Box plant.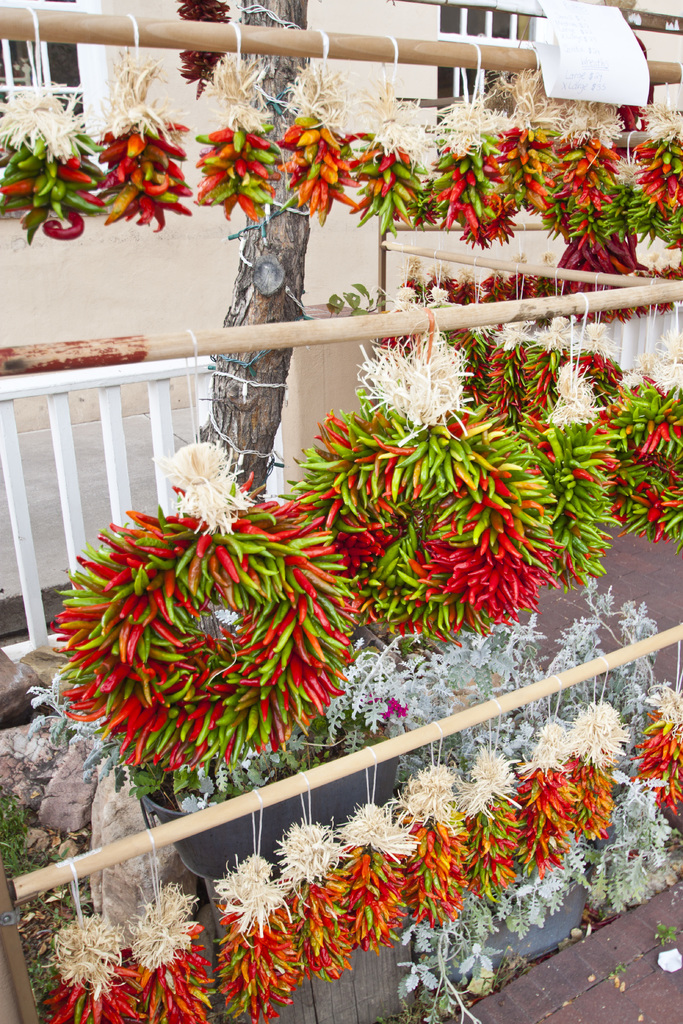
crop(295, 323, 509, 641).
